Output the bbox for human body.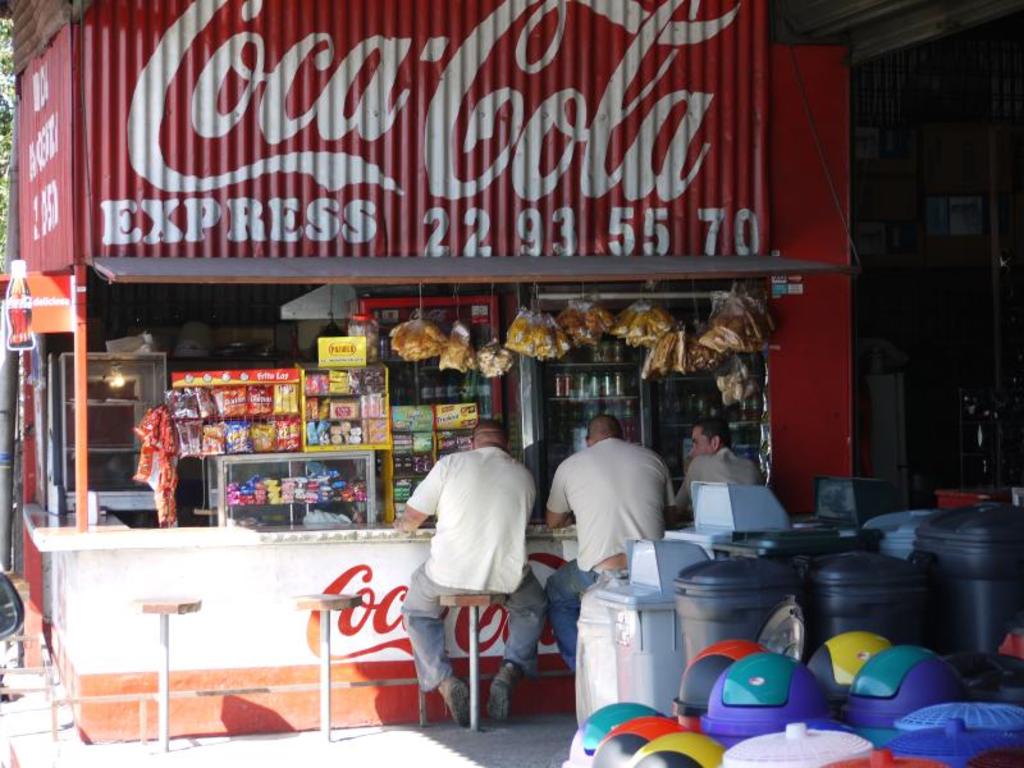
select_region(403, 420, 552, 723).
